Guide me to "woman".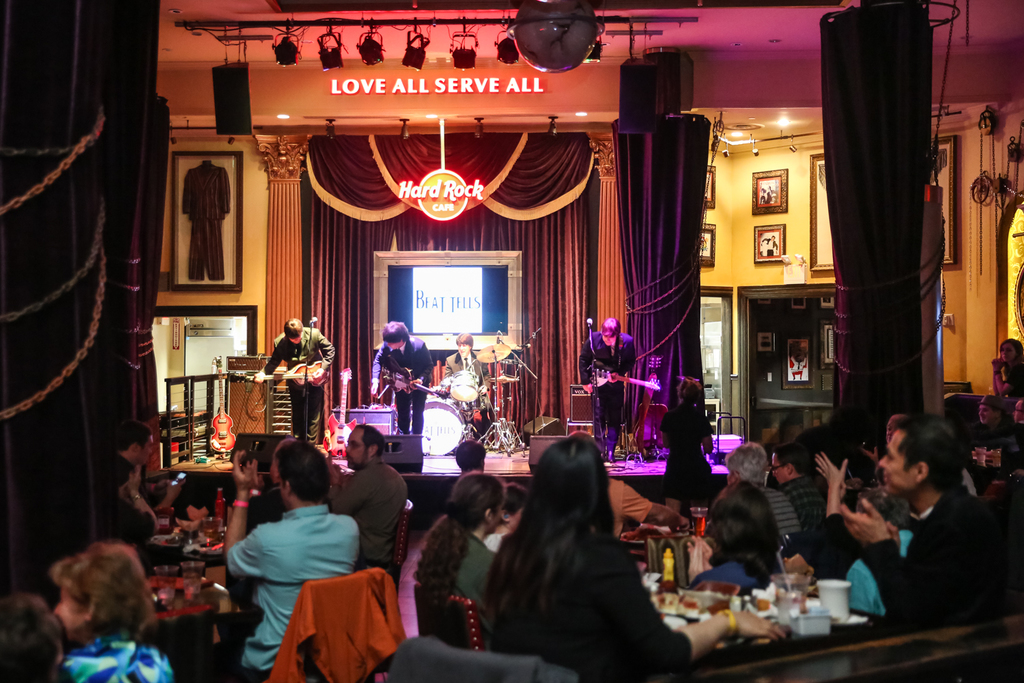
Guidance: 680 486 775 596.
